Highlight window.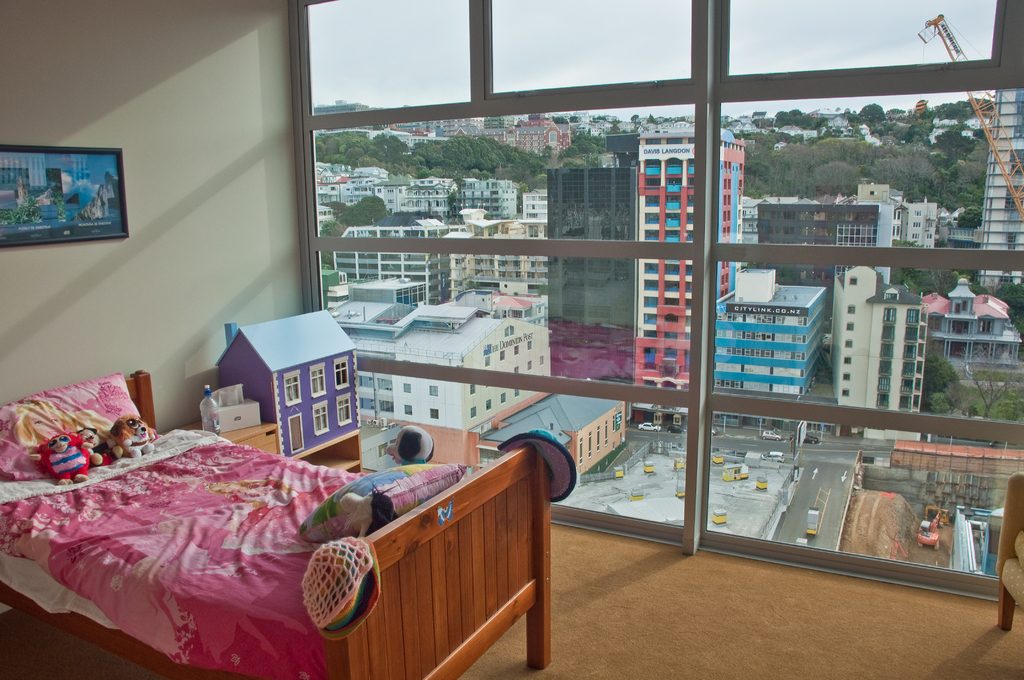
Highlighted region: select_region(521, 362, 531, 369).
